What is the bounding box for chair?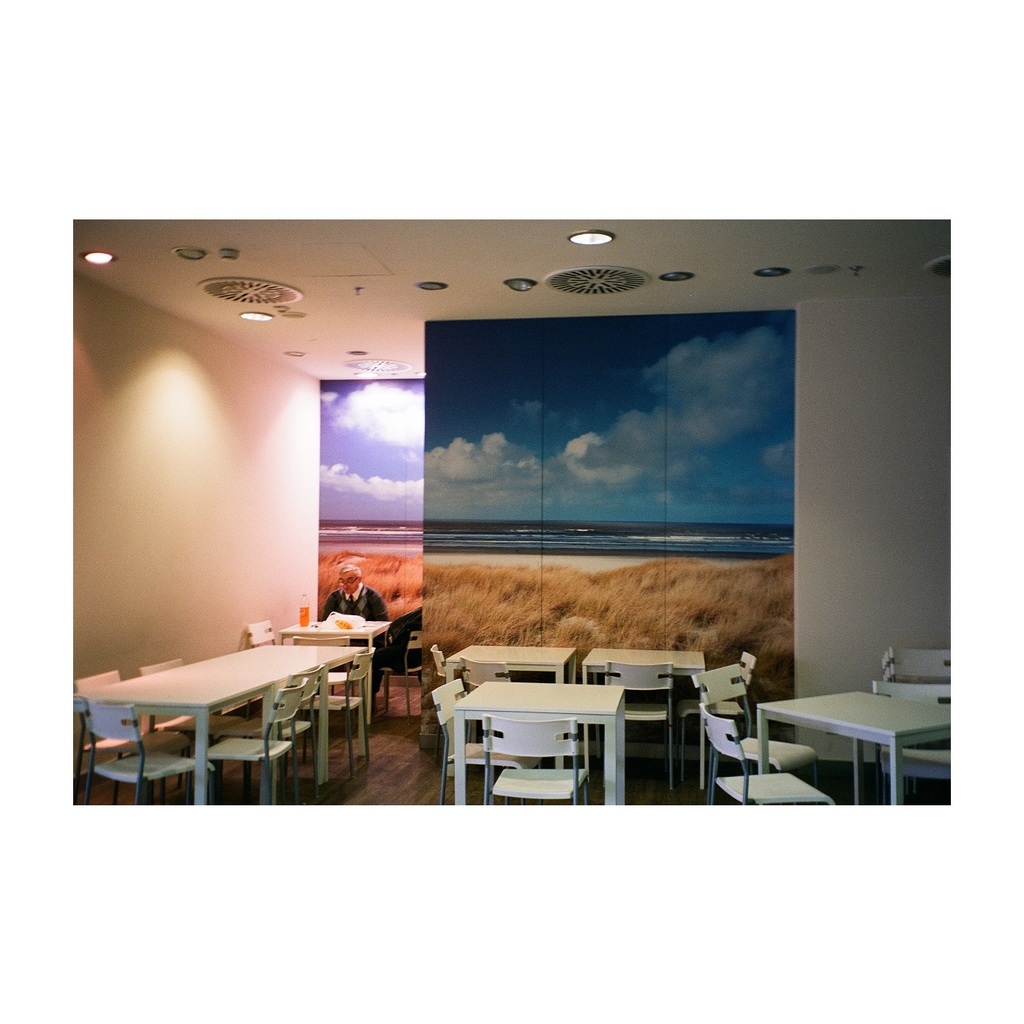
[x1=870, y1=674, x2=955, y2=806].
